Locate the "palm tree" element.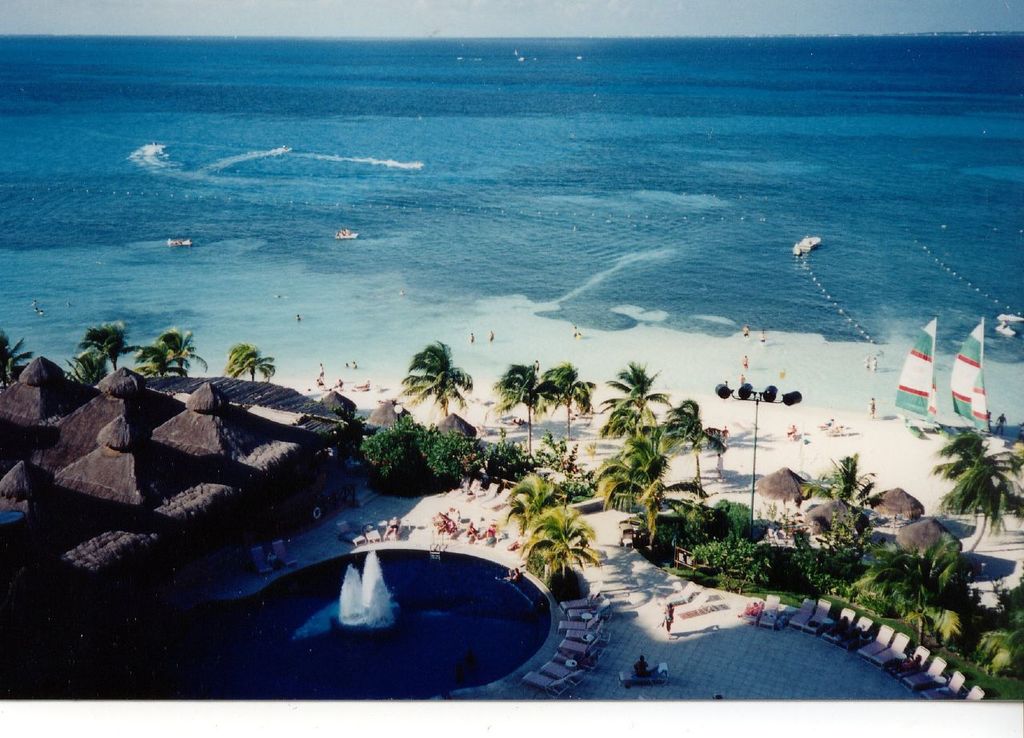
Element bbox: box=[932, 449, 1010, 543].
